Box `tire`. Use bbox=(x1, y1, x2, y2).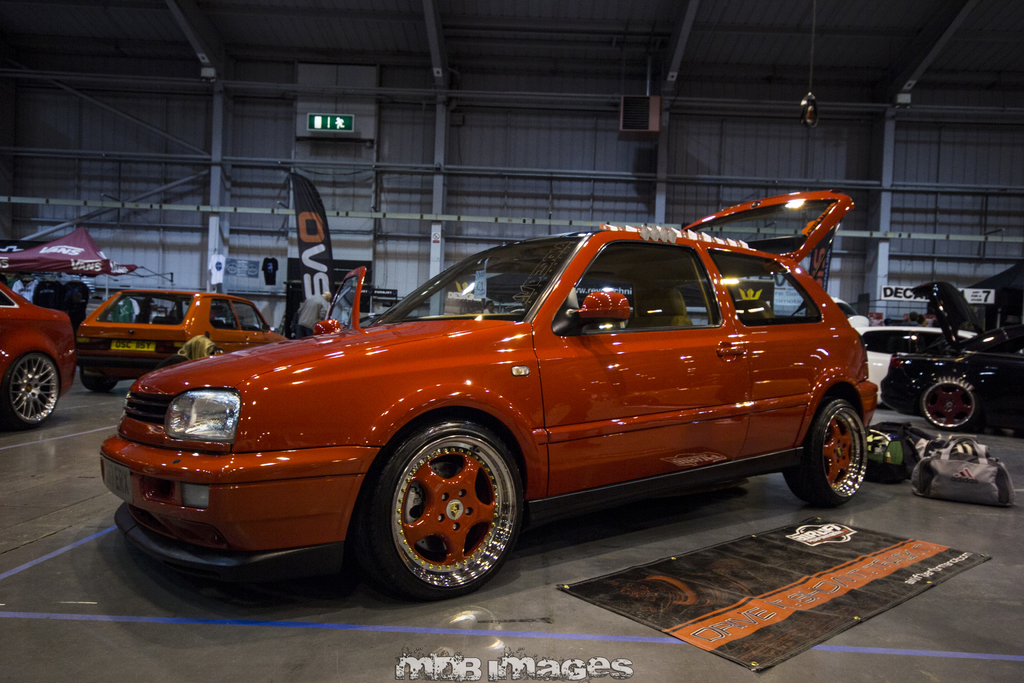
bbox=(379, 405, 525, 607).
